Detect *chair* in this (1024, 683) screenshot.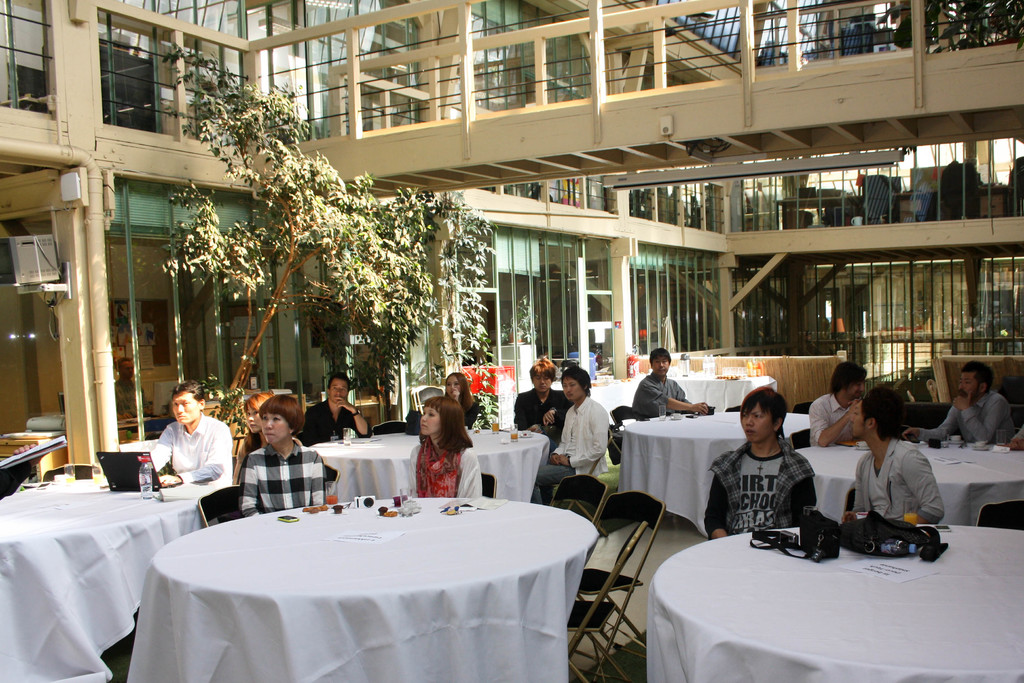
Detection: <bbox>199, 486, 244, 527</bbox>.
